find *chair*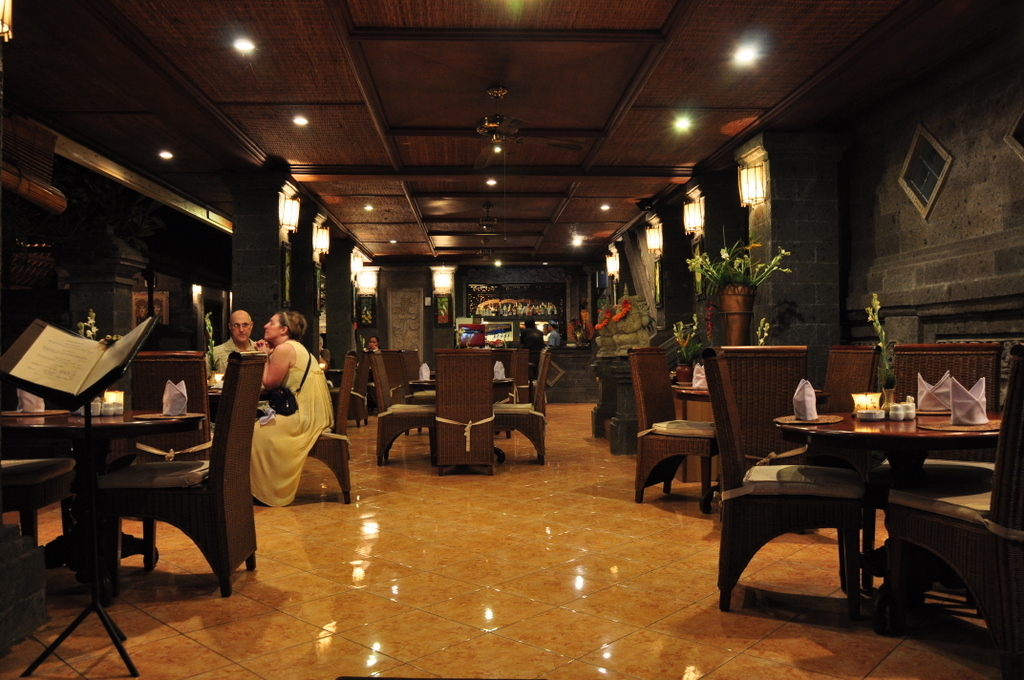
l=815, t=339, r=887, b=418
